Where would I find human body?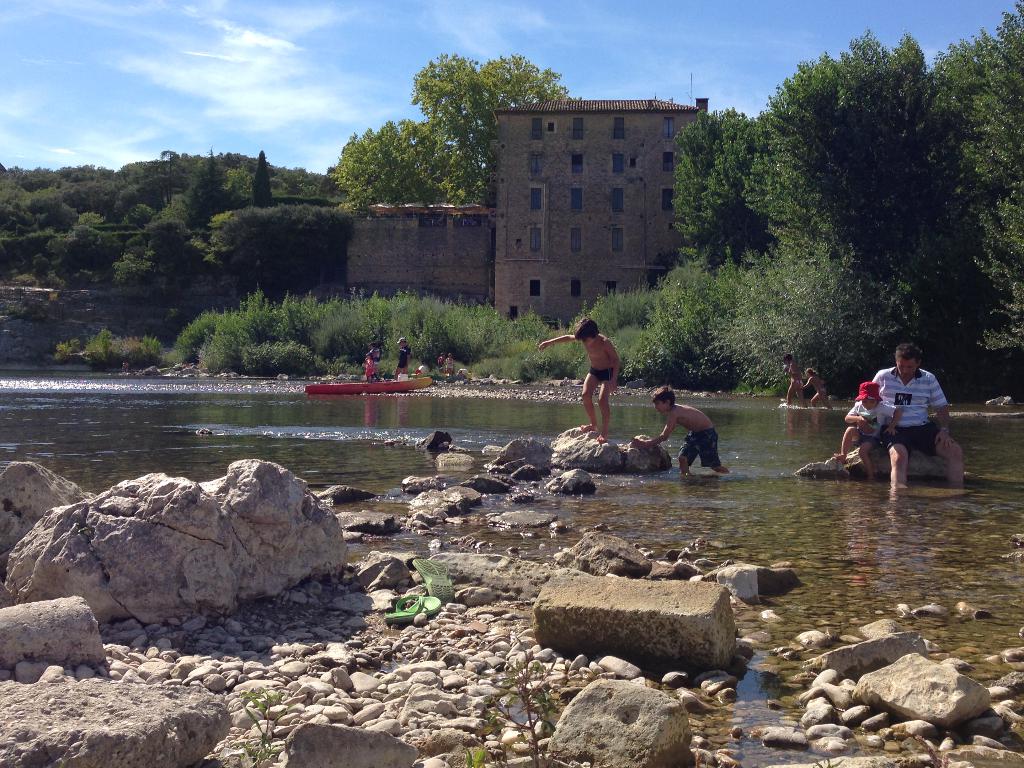
At left=784, top=360, right=805, bottom=410.
